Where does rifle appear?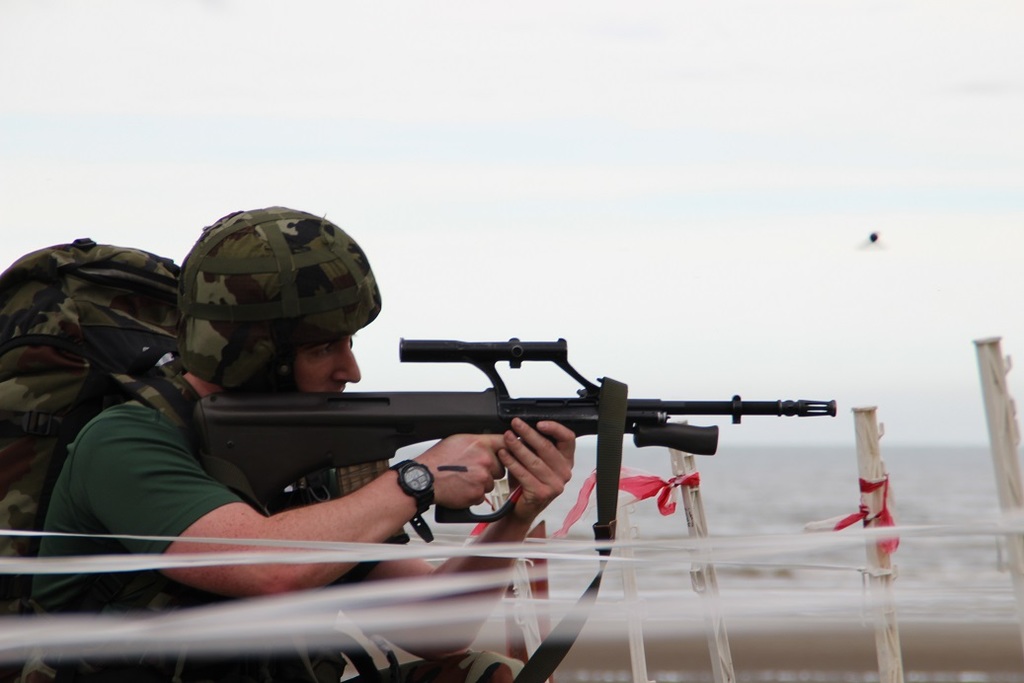
Appears at left=192, top=341, right=831, bottom=515.
